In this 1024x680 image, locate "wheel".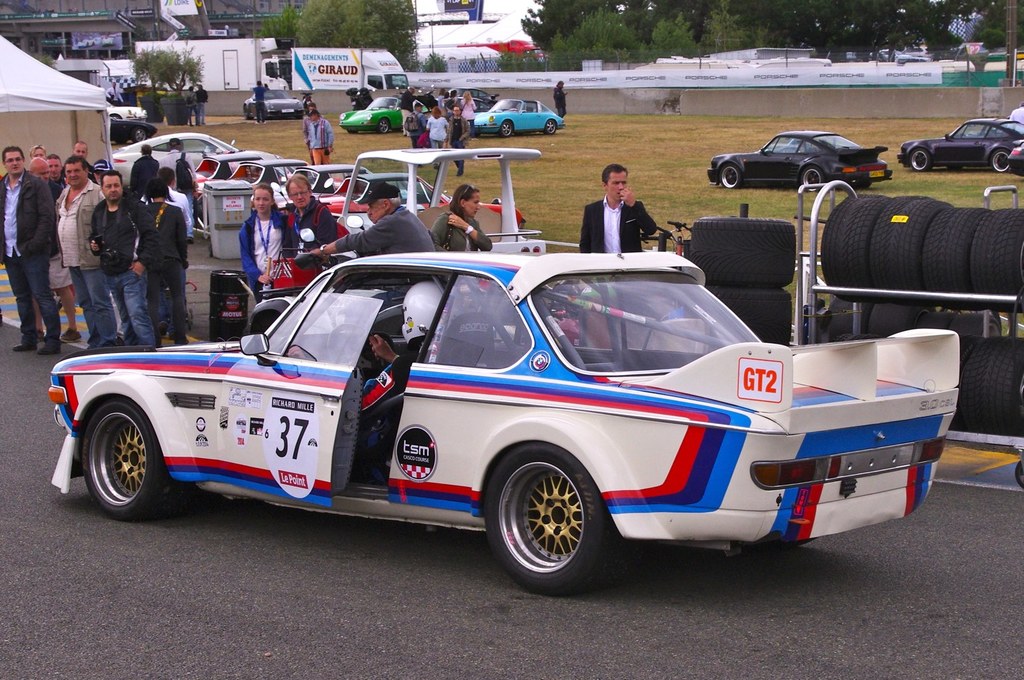
Bounding box: (84, 403, 176, 520).
